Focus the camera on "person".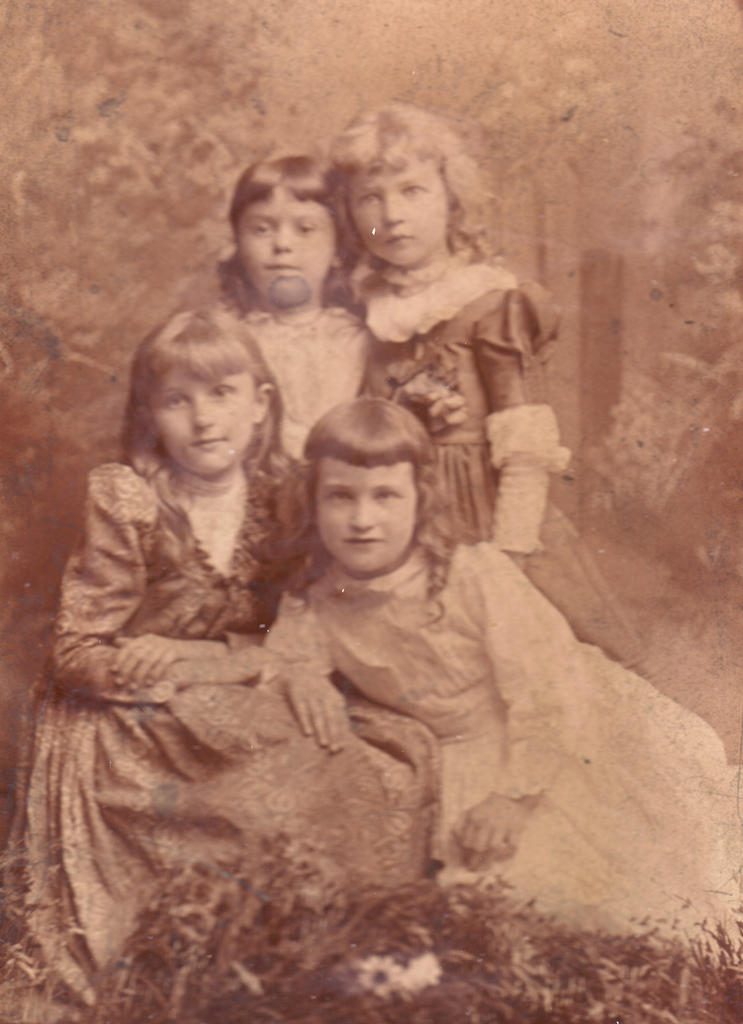
Focus region: (left=51, top=294, right=386, bottom=988).
